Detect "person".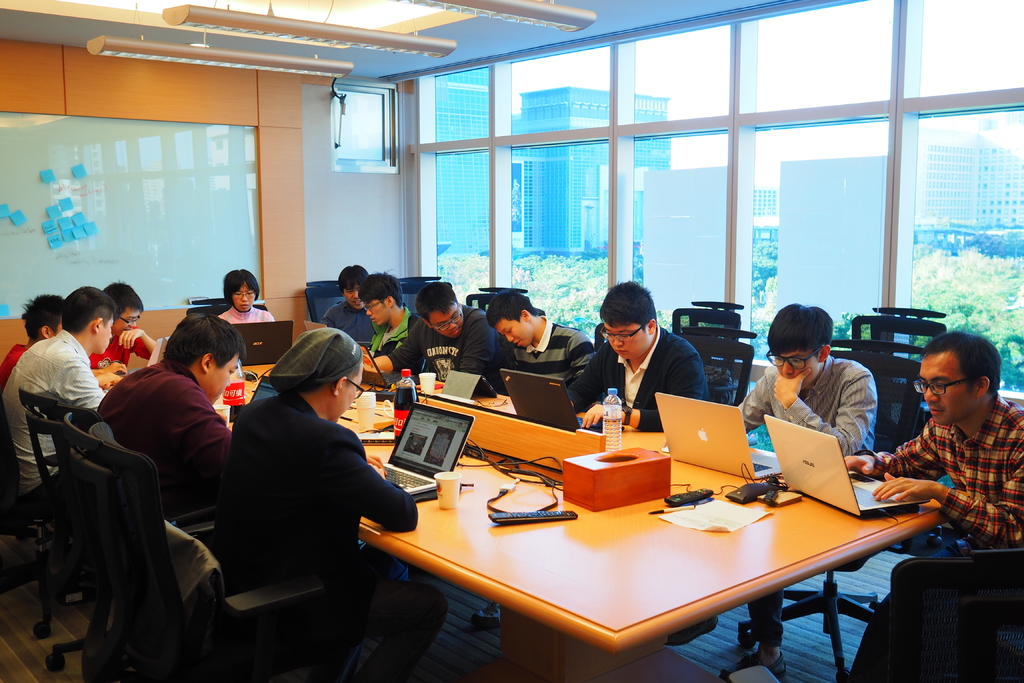
Detected at (left=0, top=296, right=64, bottom=390).
